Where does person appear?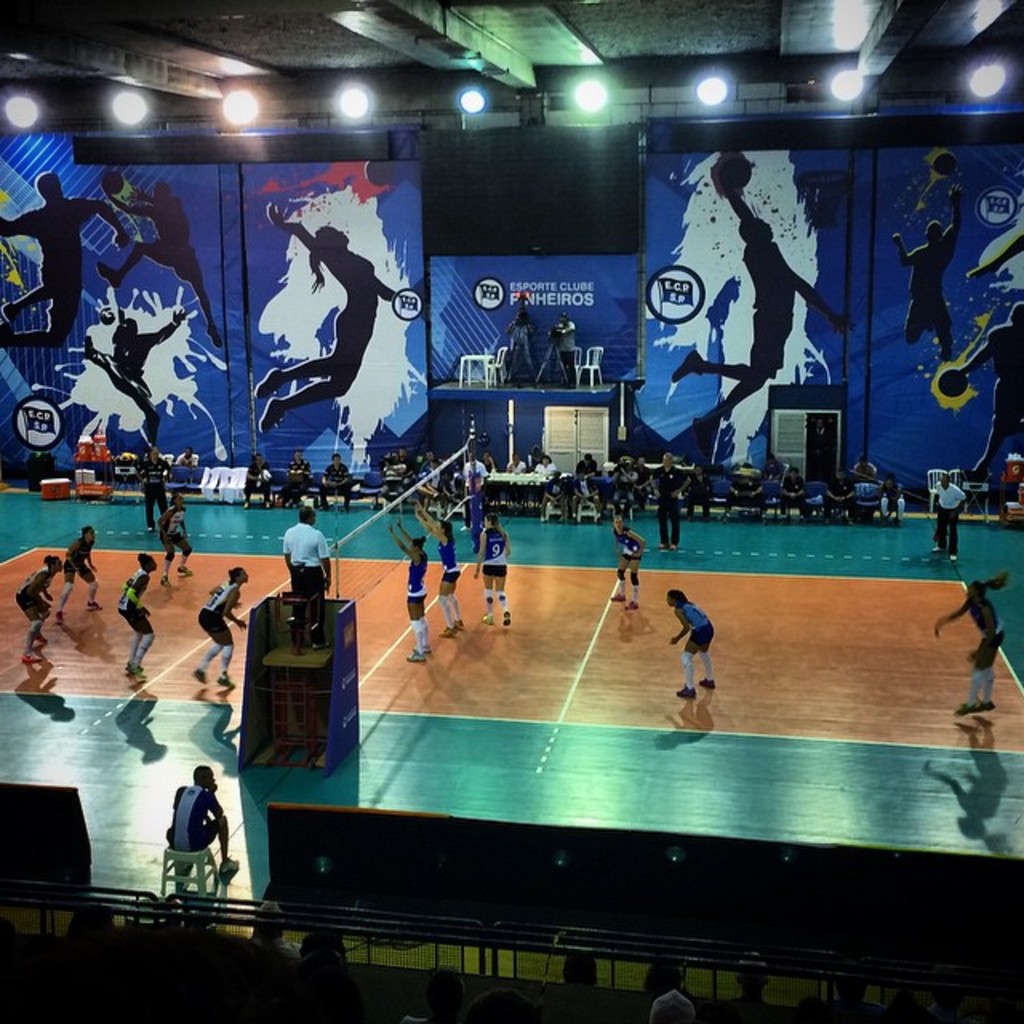
Appears at bbox=(626, 450, 659, 510).
